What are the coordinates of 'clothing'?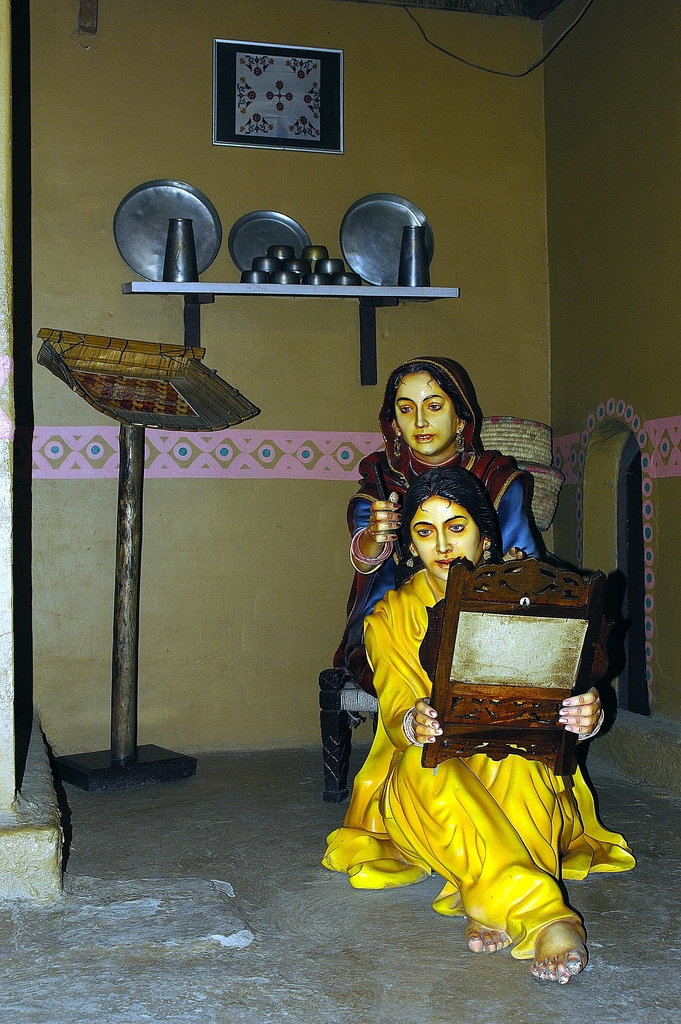
324:442:546:783.
